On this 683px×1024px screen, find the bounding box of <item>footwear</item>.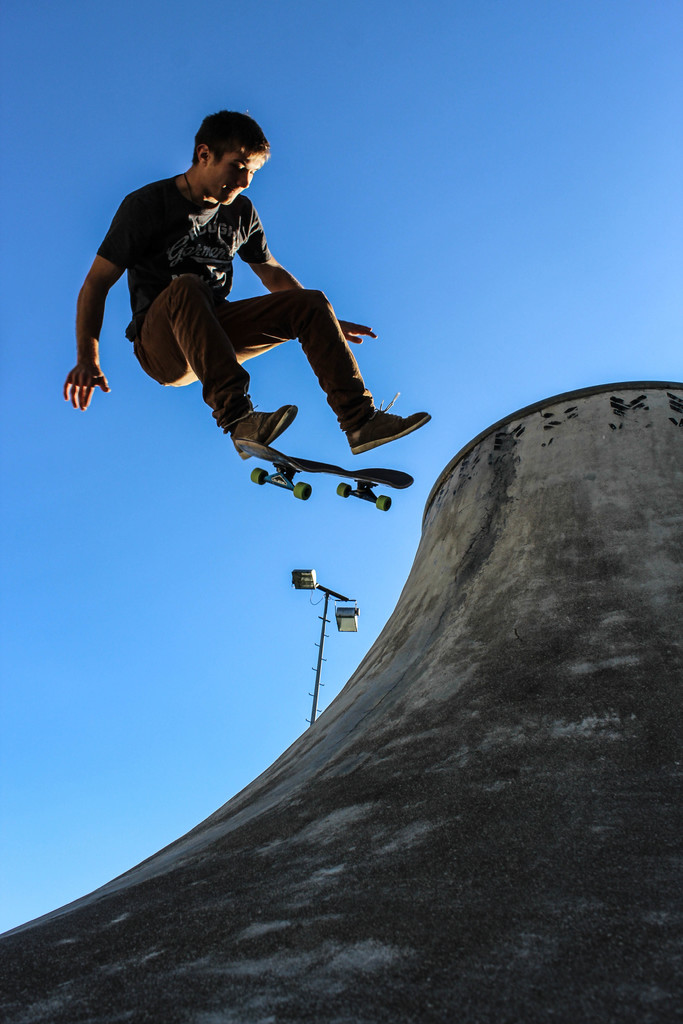
Bounding box: region(349, 405, 438, 452).
